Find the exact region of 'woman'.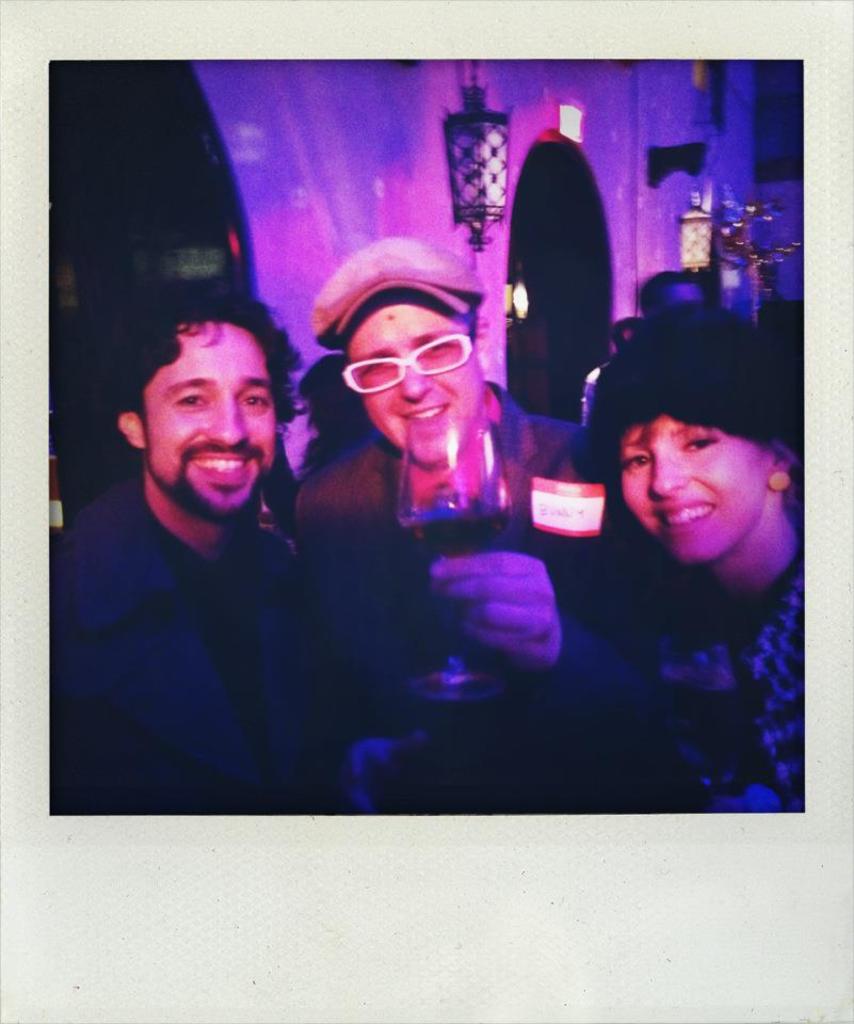
Exact region: l=574, t=303, r=805, b=813.
